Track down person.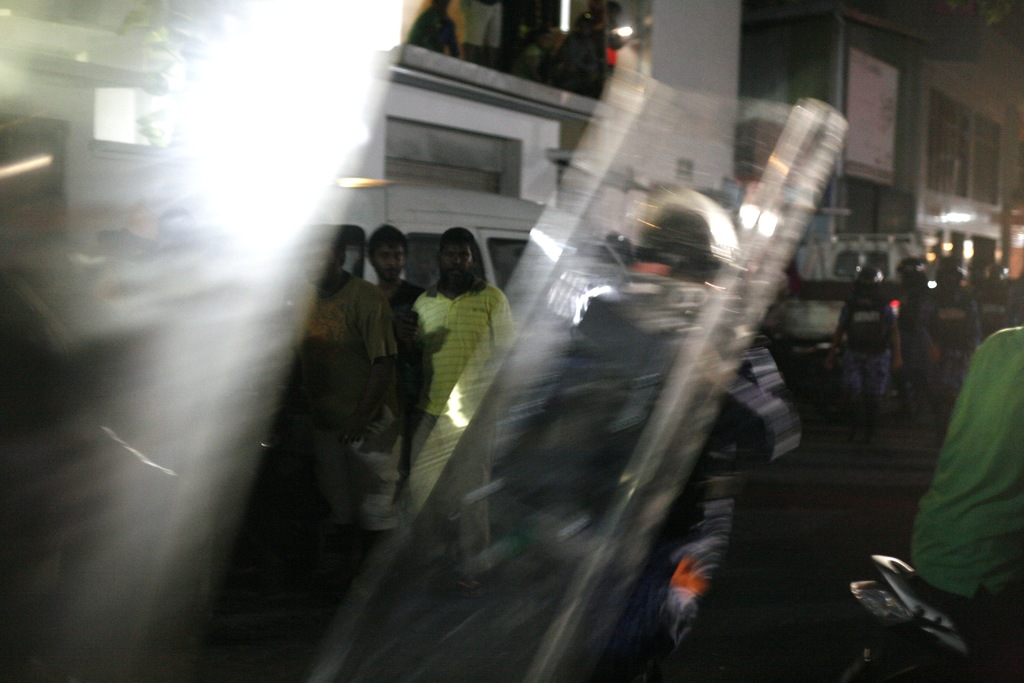
Tracked to bbox=(367, 223, 424, 318).
